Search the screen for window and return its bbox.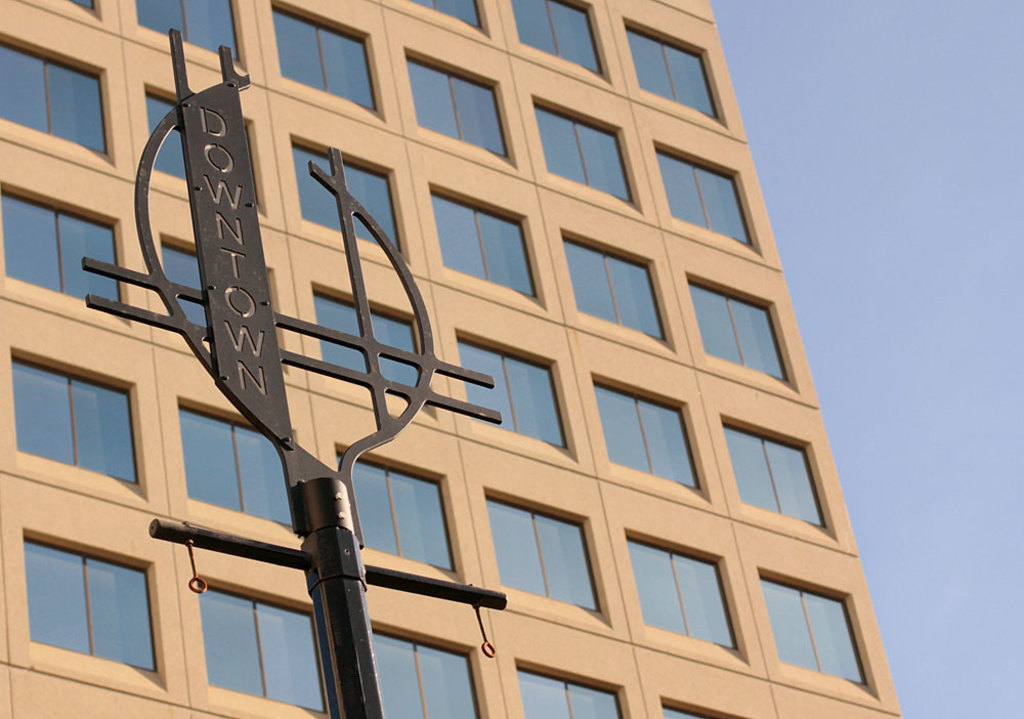
Found: [x1=457, y1=325, x2=571, y2=466].
